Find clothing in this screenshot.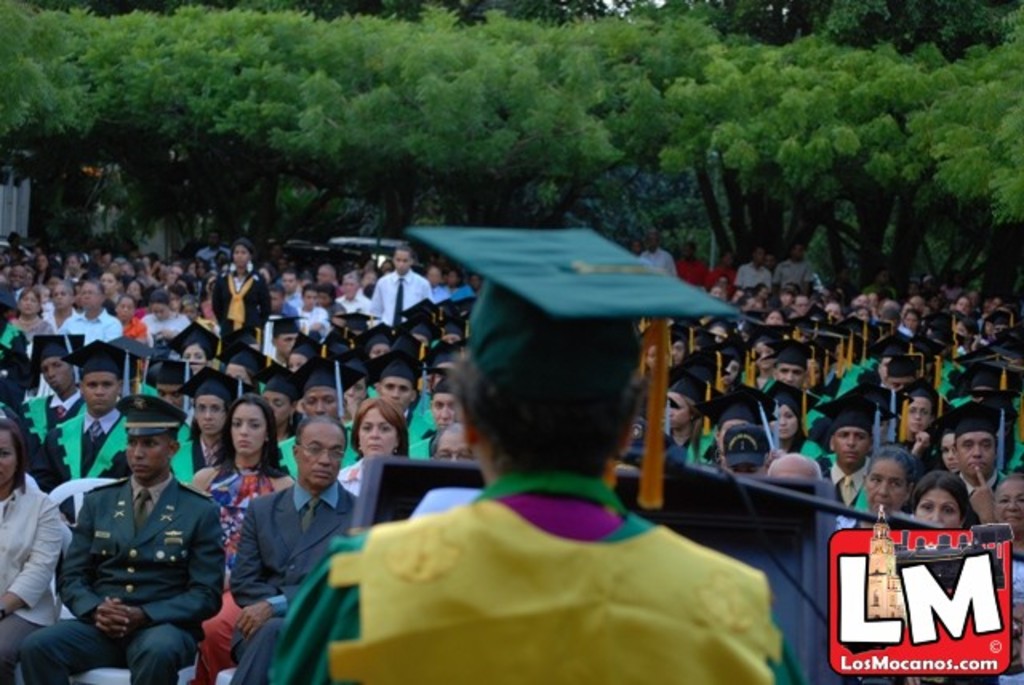
The bounding box for clothing is 21/475/226/682.
